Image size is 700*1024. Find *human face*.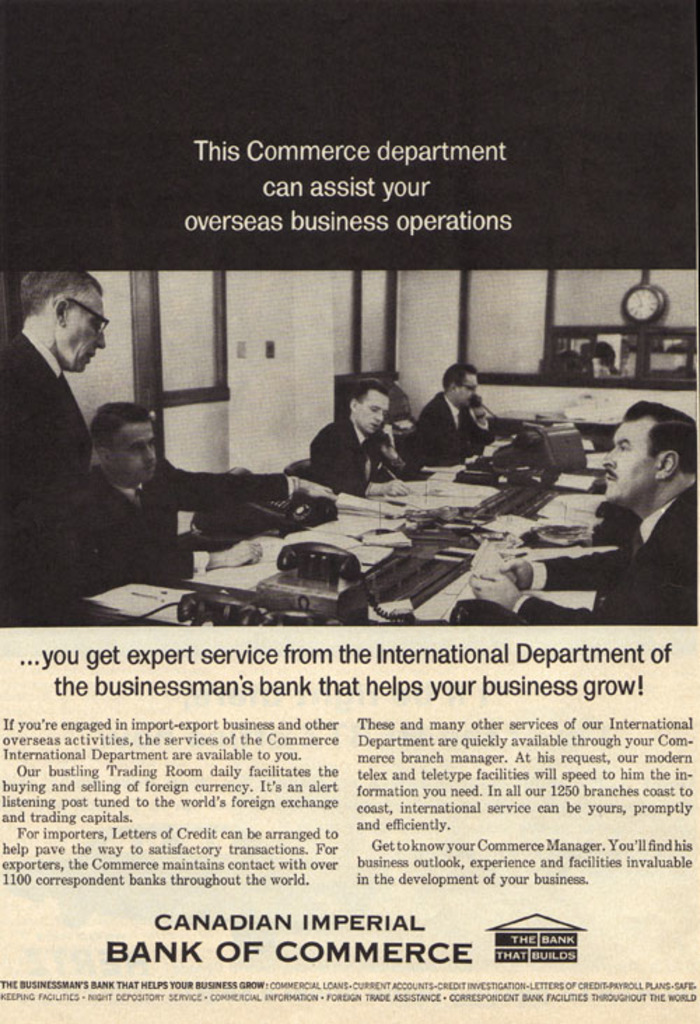
449,371,480,408.
